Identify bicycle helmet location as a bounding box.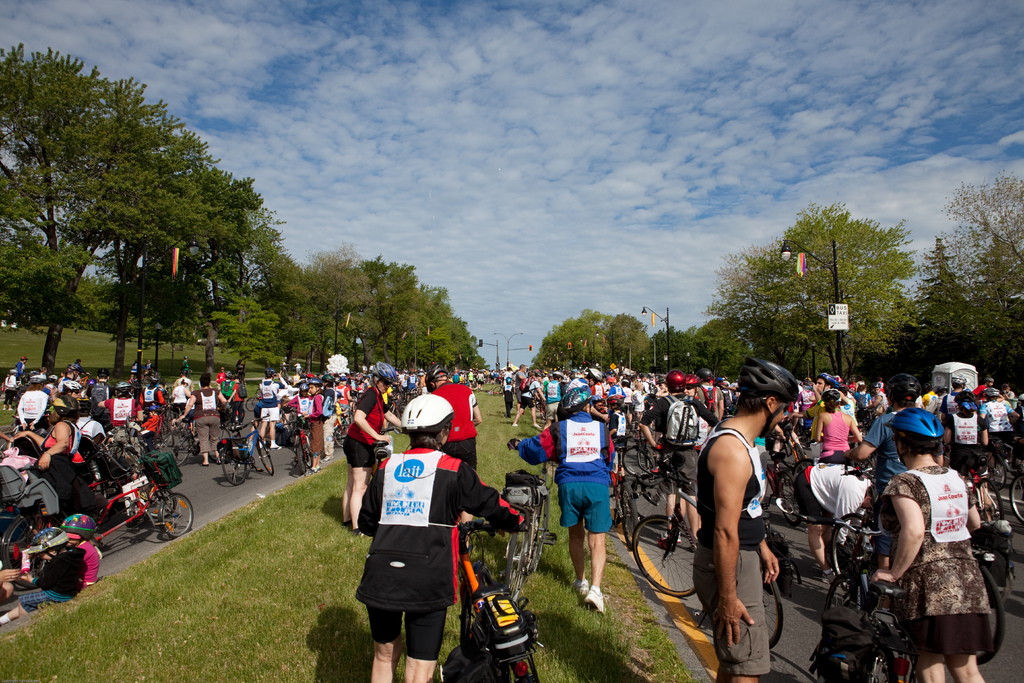
(420, 362, 445, 387).
